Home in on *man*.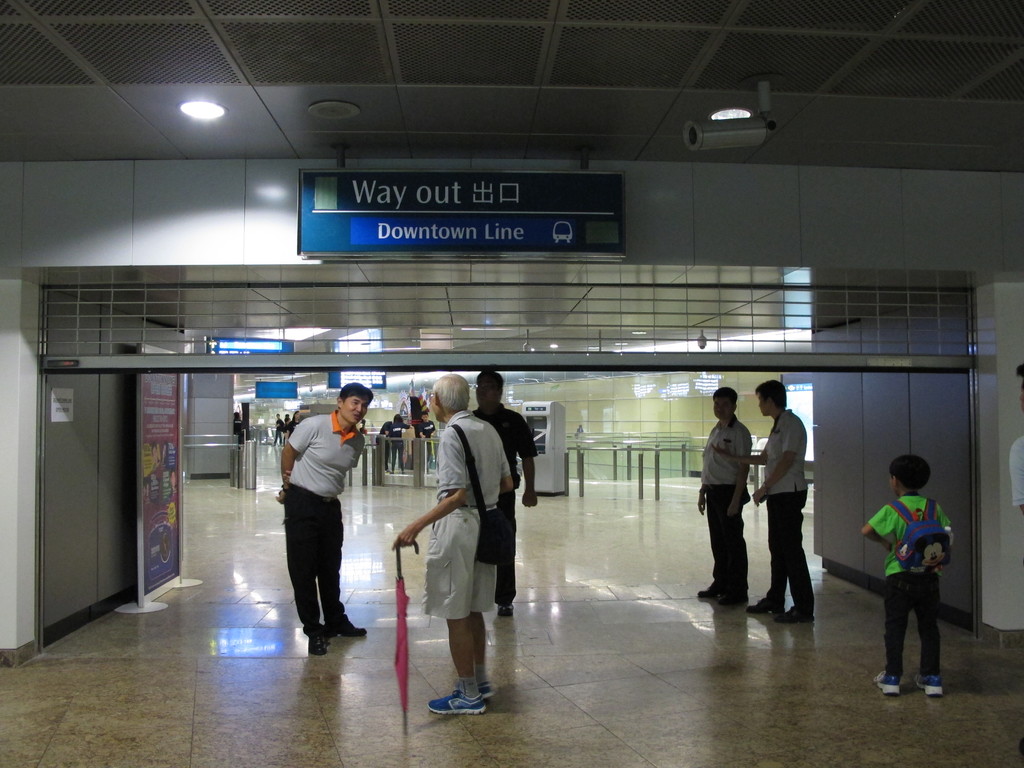
Homed in at 275/381/372/652.
